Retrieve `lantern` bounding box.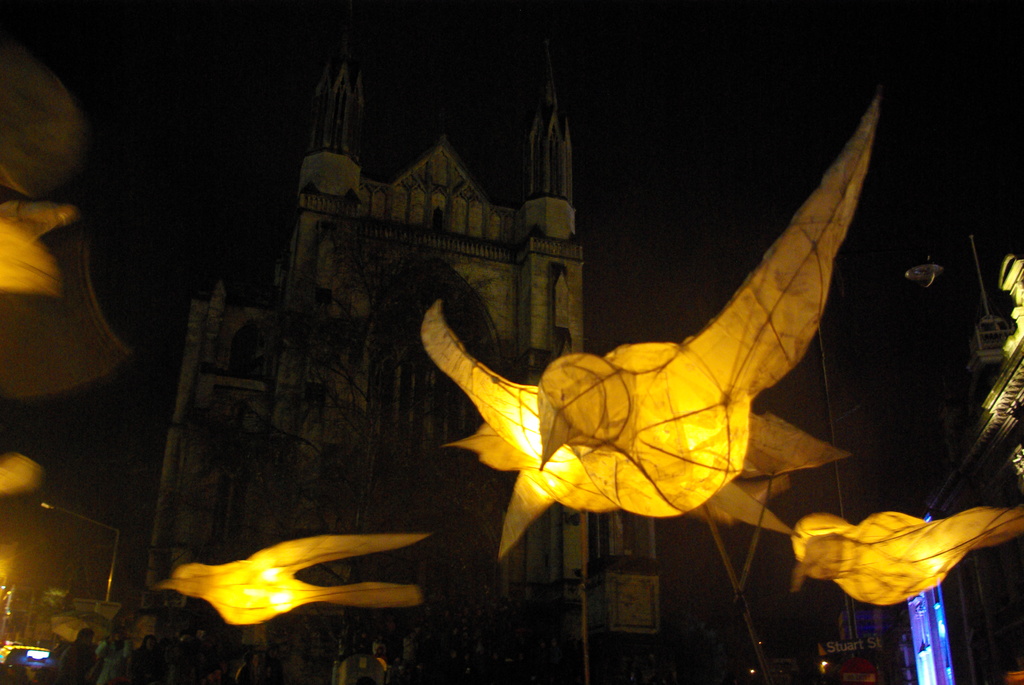
Bounding box: bbox=[163, 533, 427, 627].
